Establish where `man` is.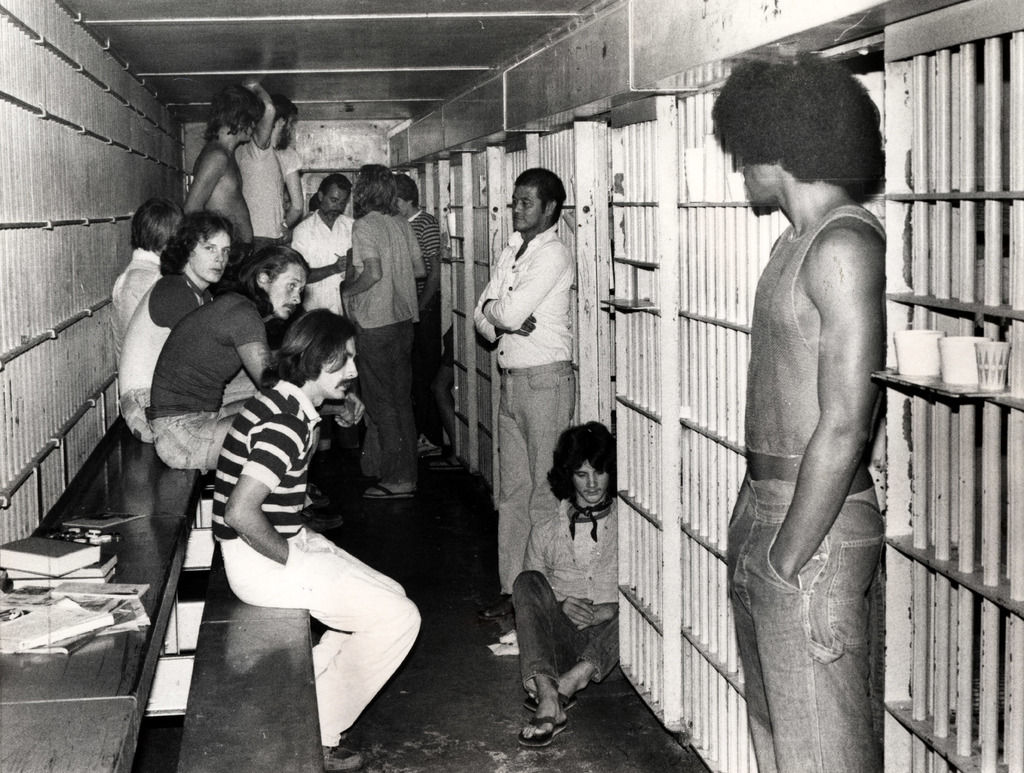
Established at Rect(147, 243, 369, 465).
